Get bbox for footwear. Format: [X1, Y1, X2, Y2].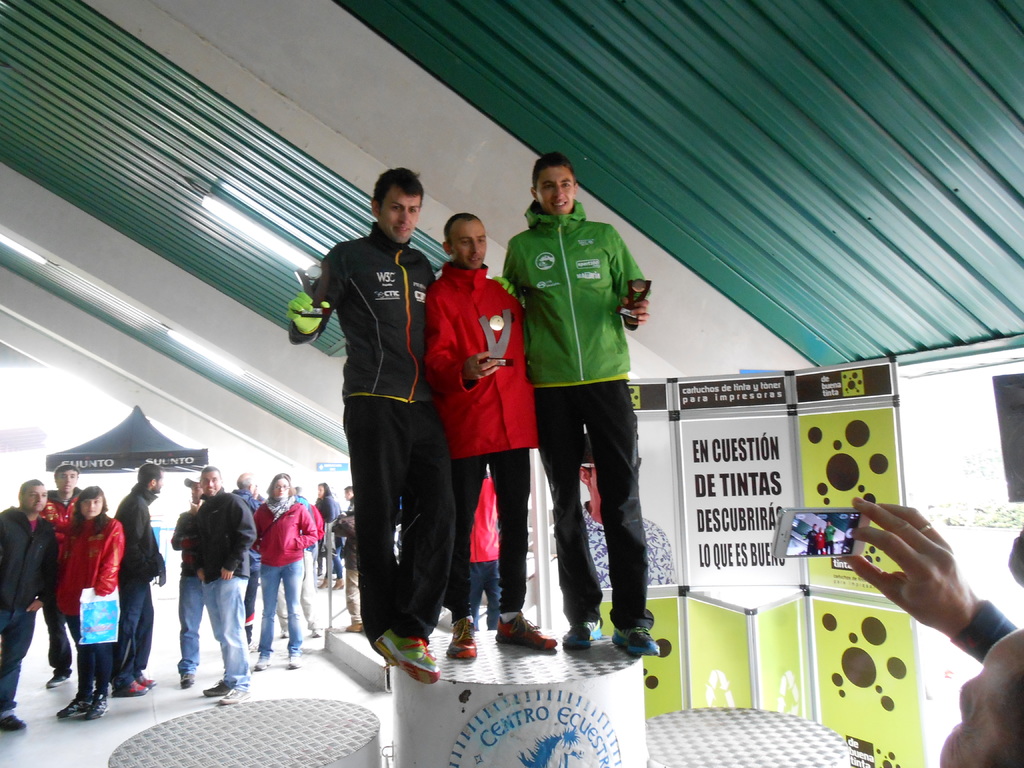
[87, 692, 108, 720].
